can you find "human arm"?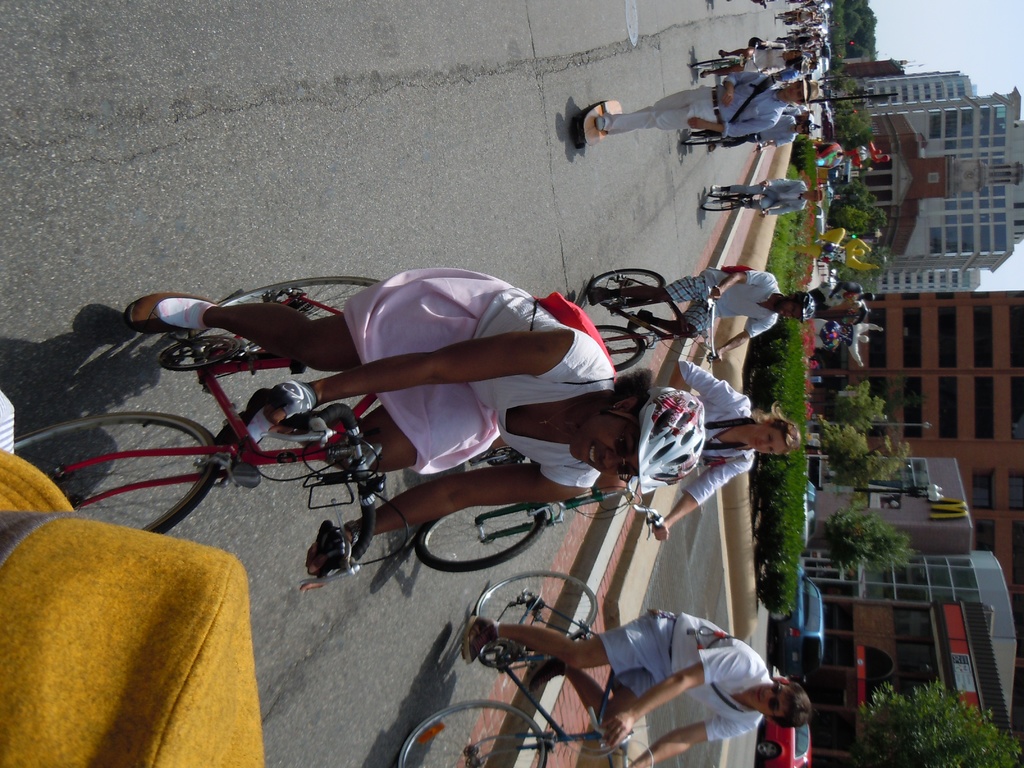
Yes, bounding box: [716,68,757,111].
